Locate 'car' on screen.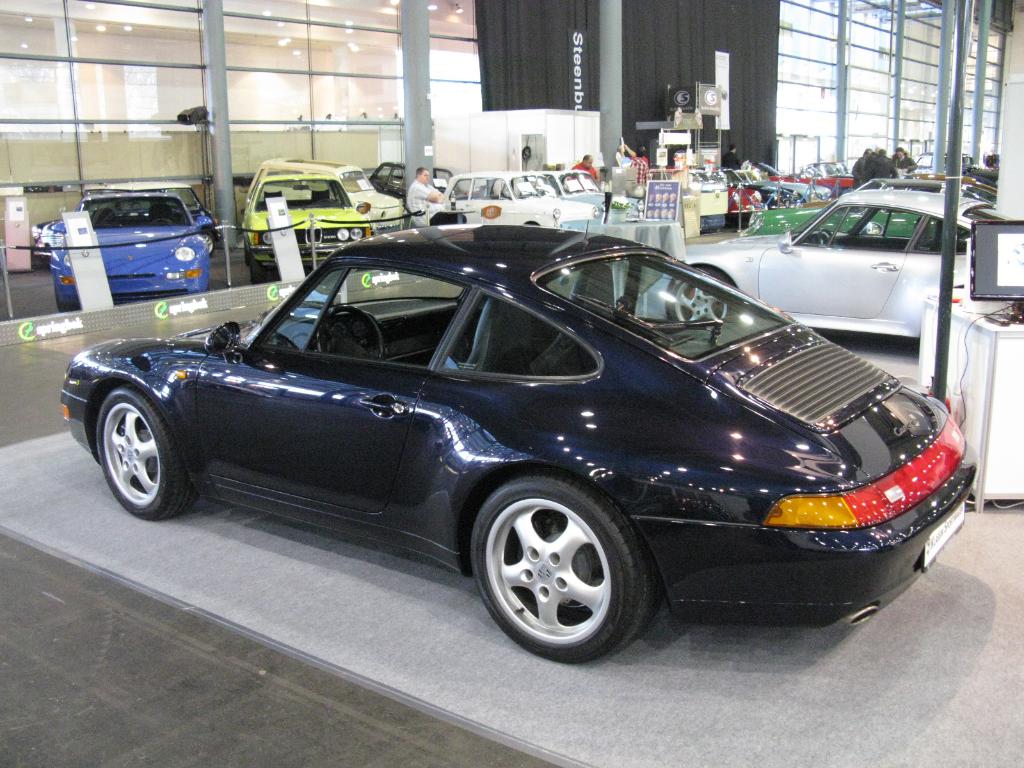
On screen at left=243, top=172, right=378, bottom=284.
